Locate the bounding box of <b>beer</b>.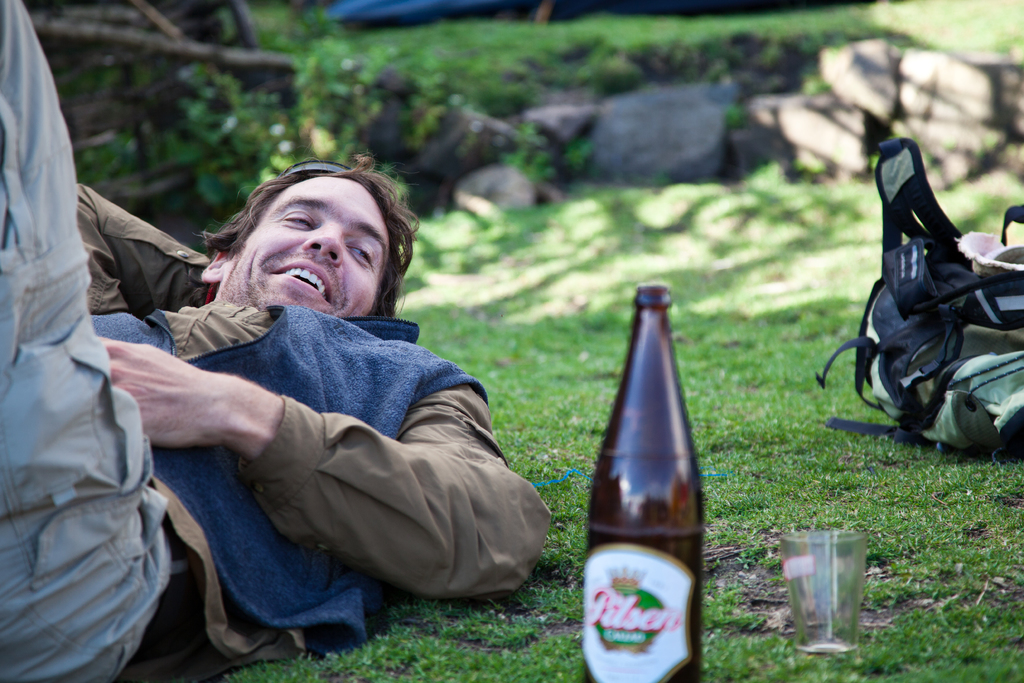
Bounding box: bbox(577, 277, 711, 682).
